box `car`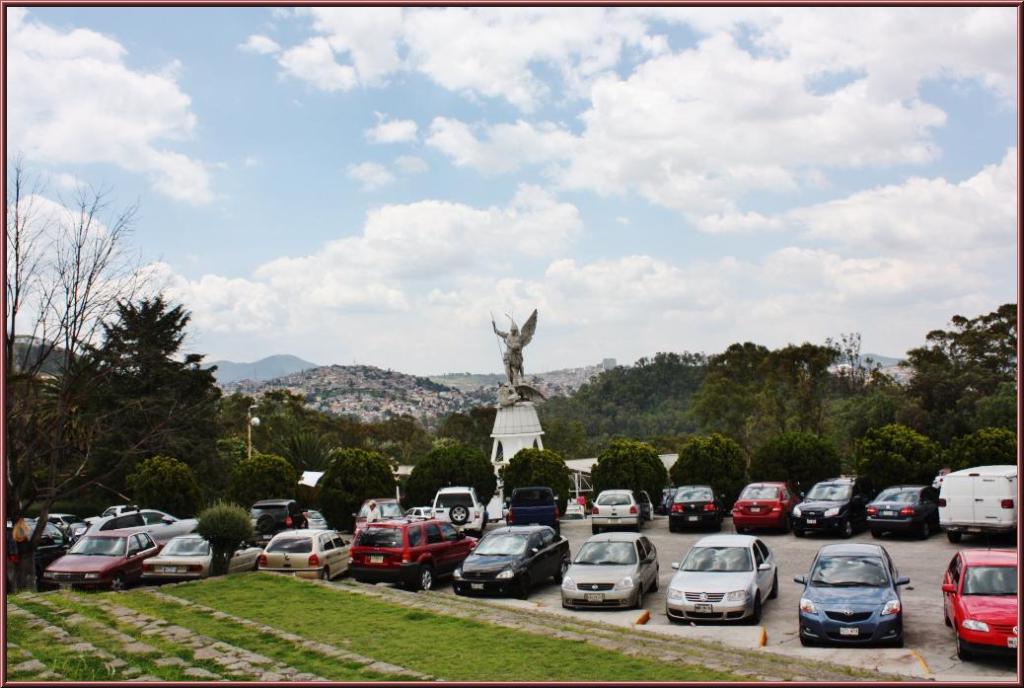
x1=349 y1=521 x2=479 y2=594
